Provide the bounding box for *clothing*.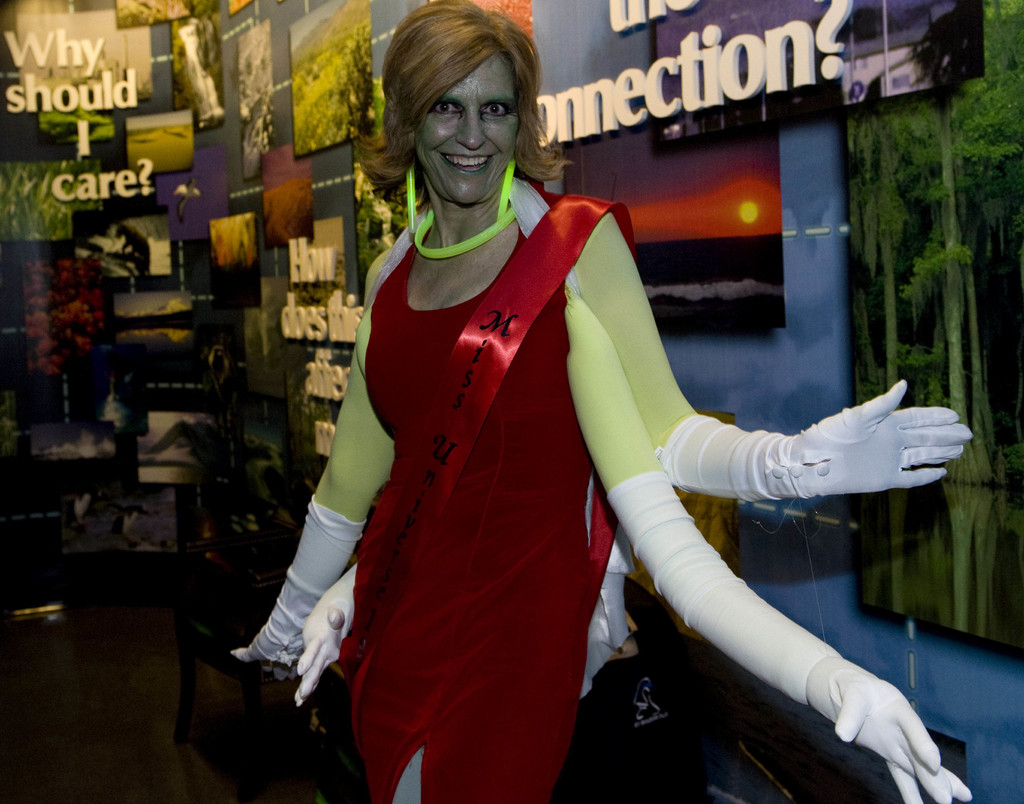
BBox(241, 195, 972, 803).
